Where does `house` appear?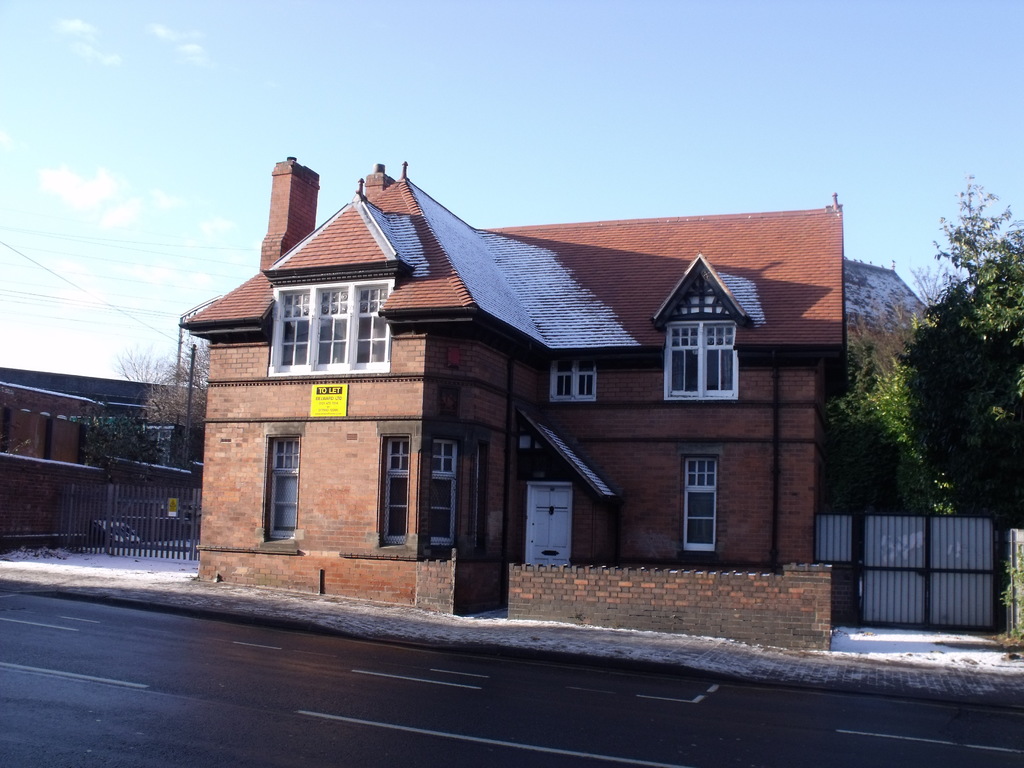
Appears at 179 157 1016 651.
